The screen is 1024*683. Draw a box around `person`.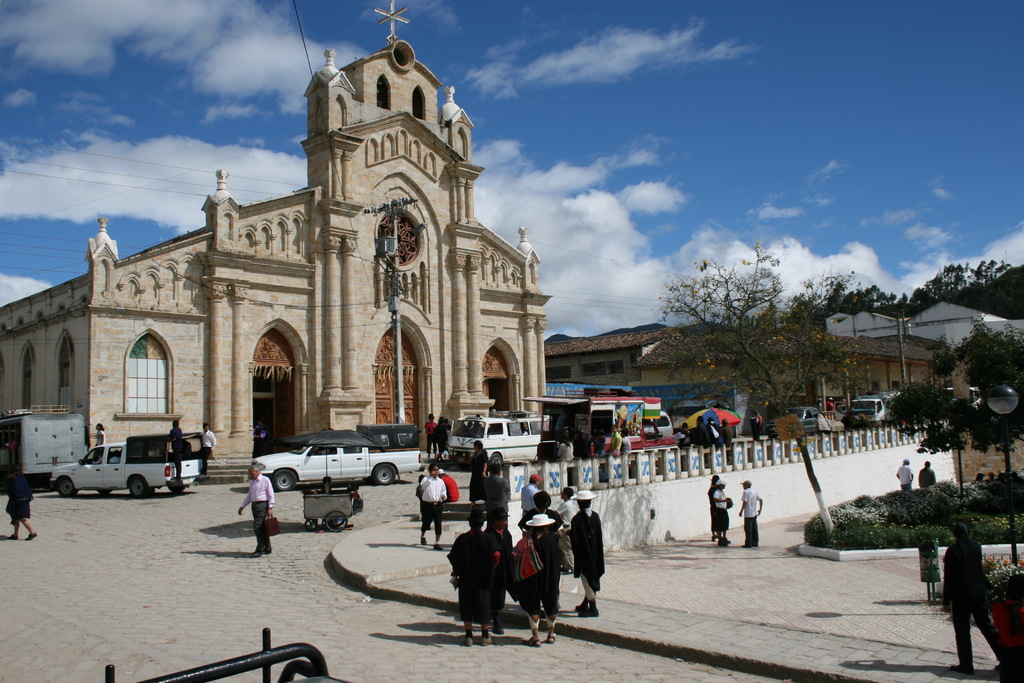
170 423 182 473.
